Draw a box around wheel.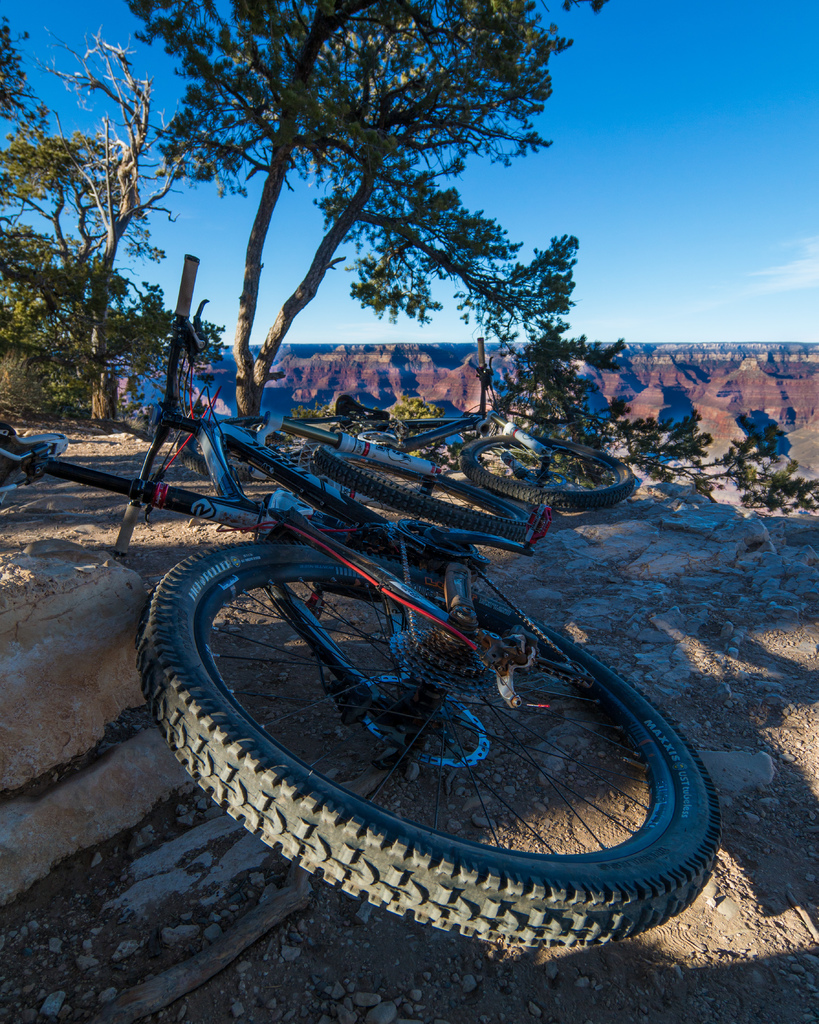
Rect(463, 428, 634, 508).
